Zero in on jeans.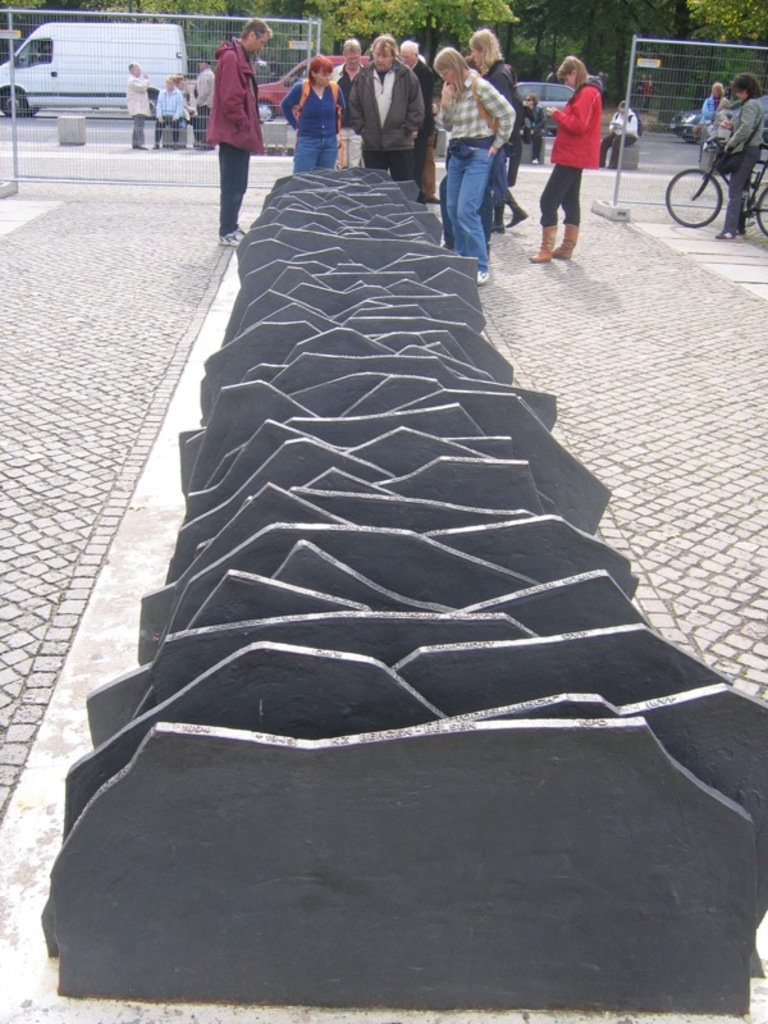
Zeroed in: <region>186, 109, 209, 141</region>.
